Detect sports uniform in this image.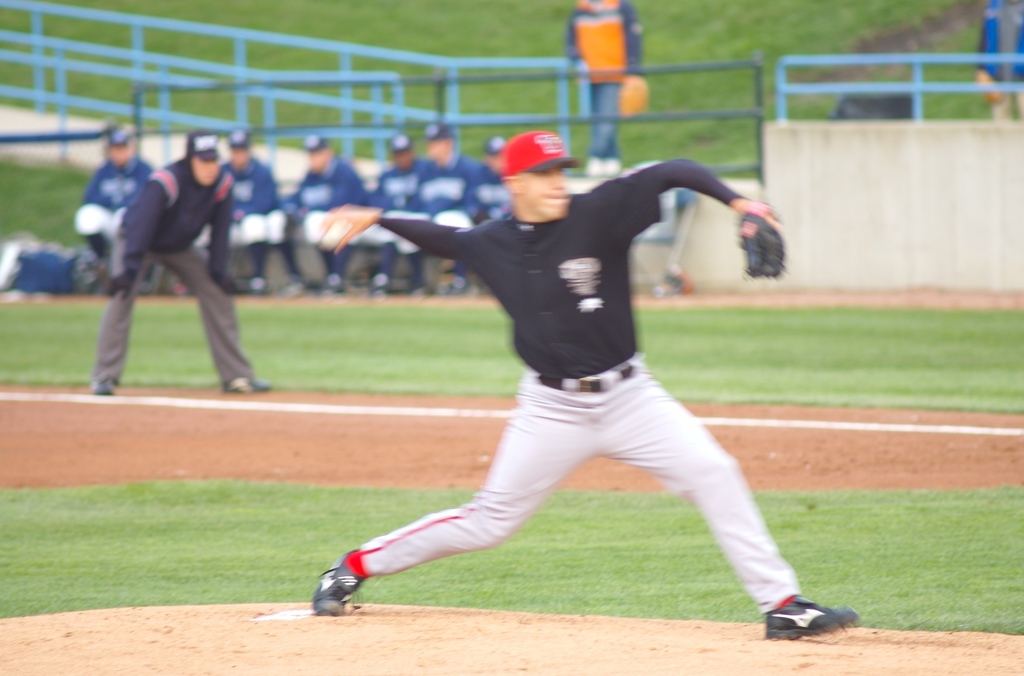
Detection: {"left": 309, "top": 131, "right": 863, "bottom": 640}.
